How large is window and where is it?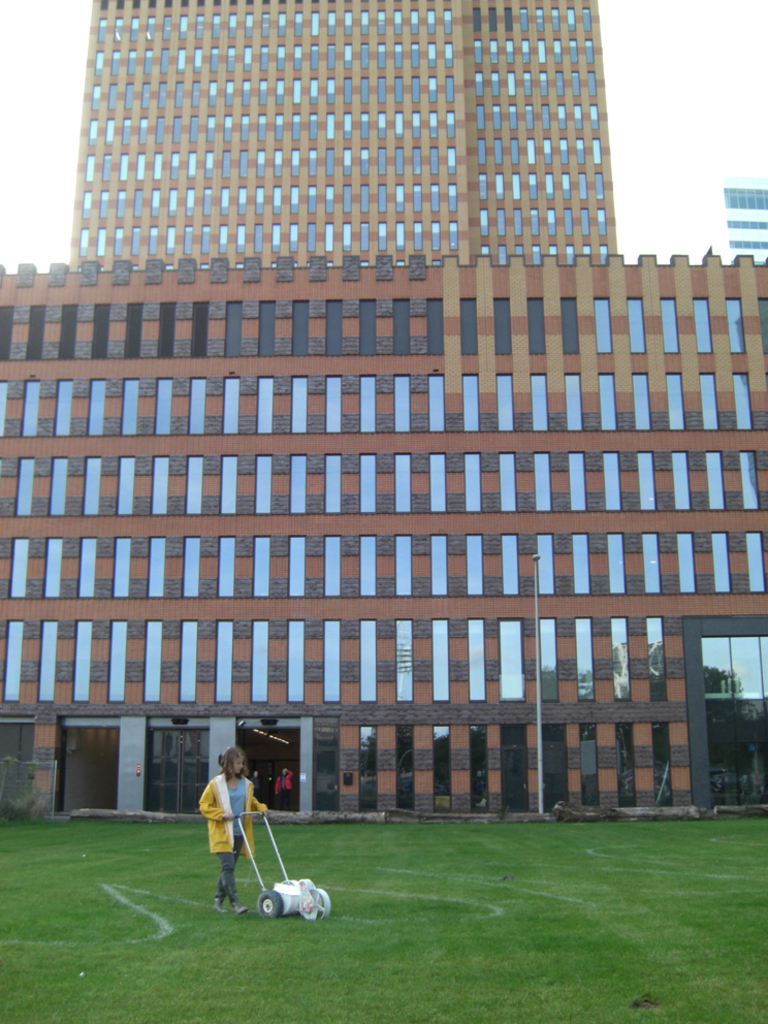
Bounding box: x1=224 y1=377 x2=238 y2=434.
